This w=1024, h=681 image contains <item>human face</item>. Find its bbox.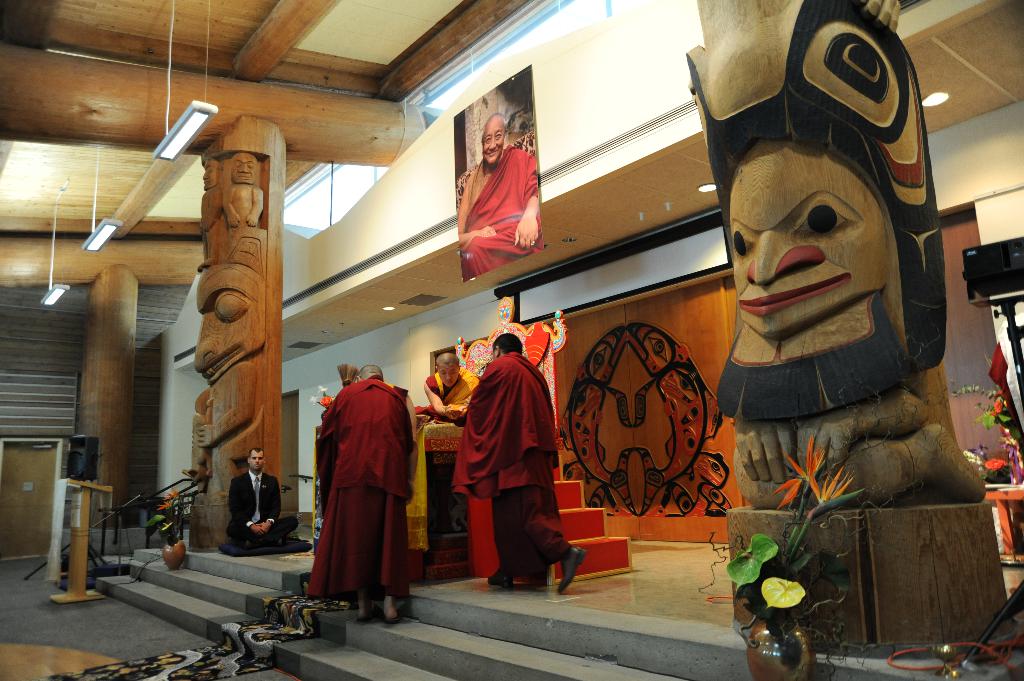
<bbox>250, 452, 264, 470</bbox>.
